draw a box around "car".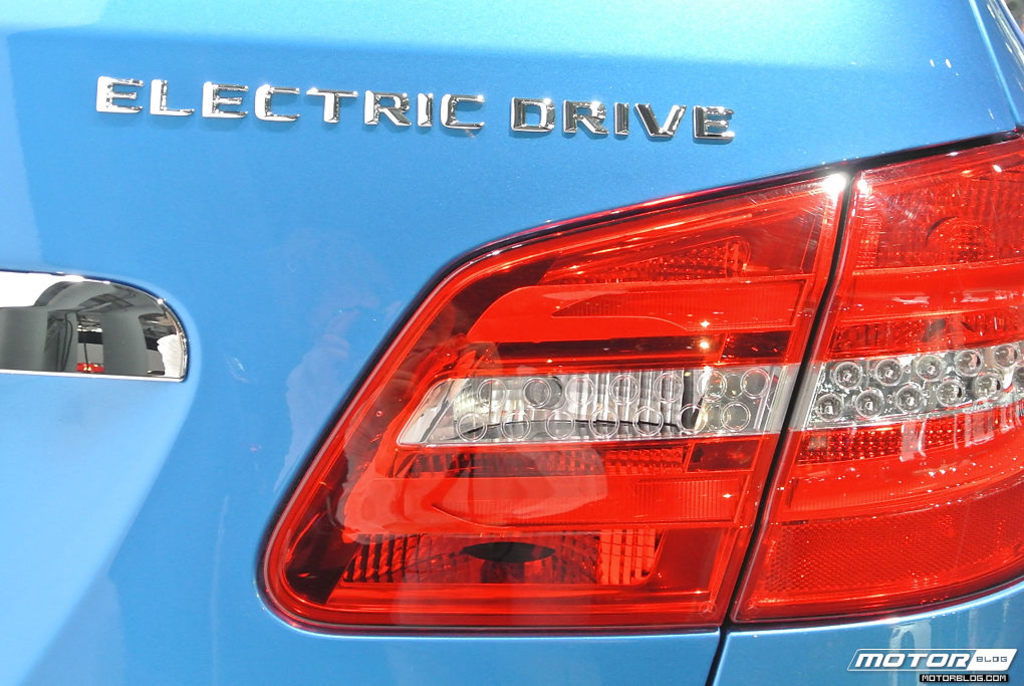
detection(0, 0, 1023, 685).
